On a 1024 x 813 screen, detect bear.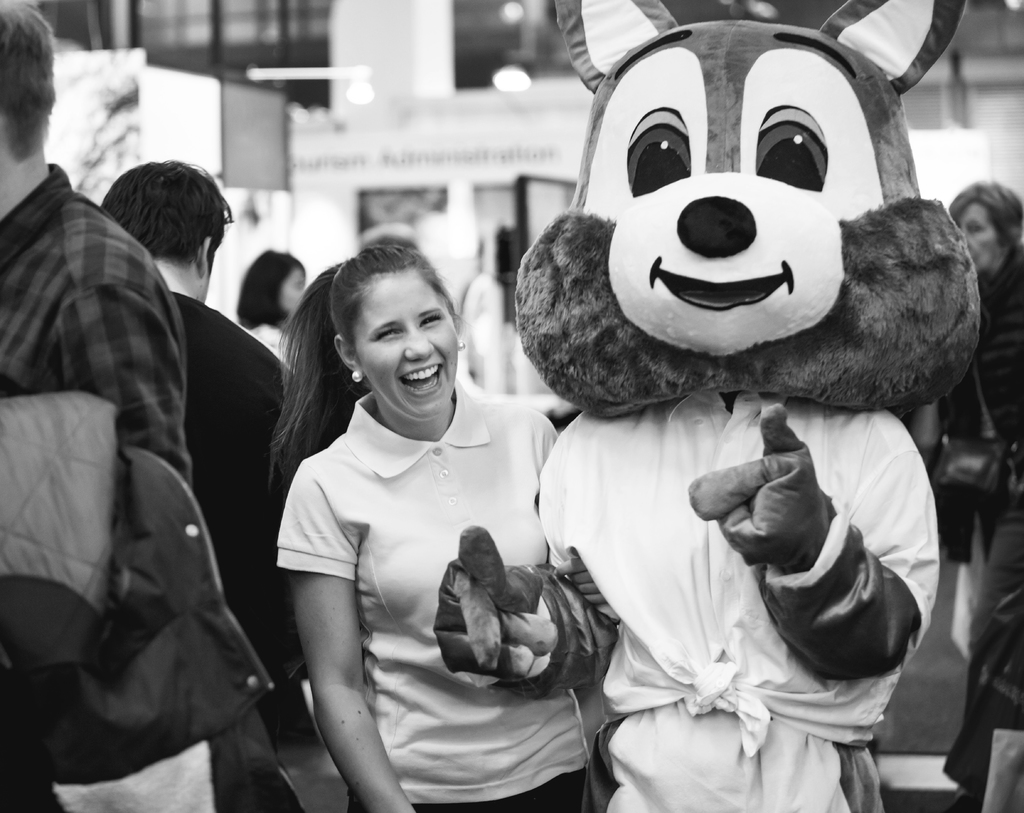
crop(514, 0, 984, 420).
